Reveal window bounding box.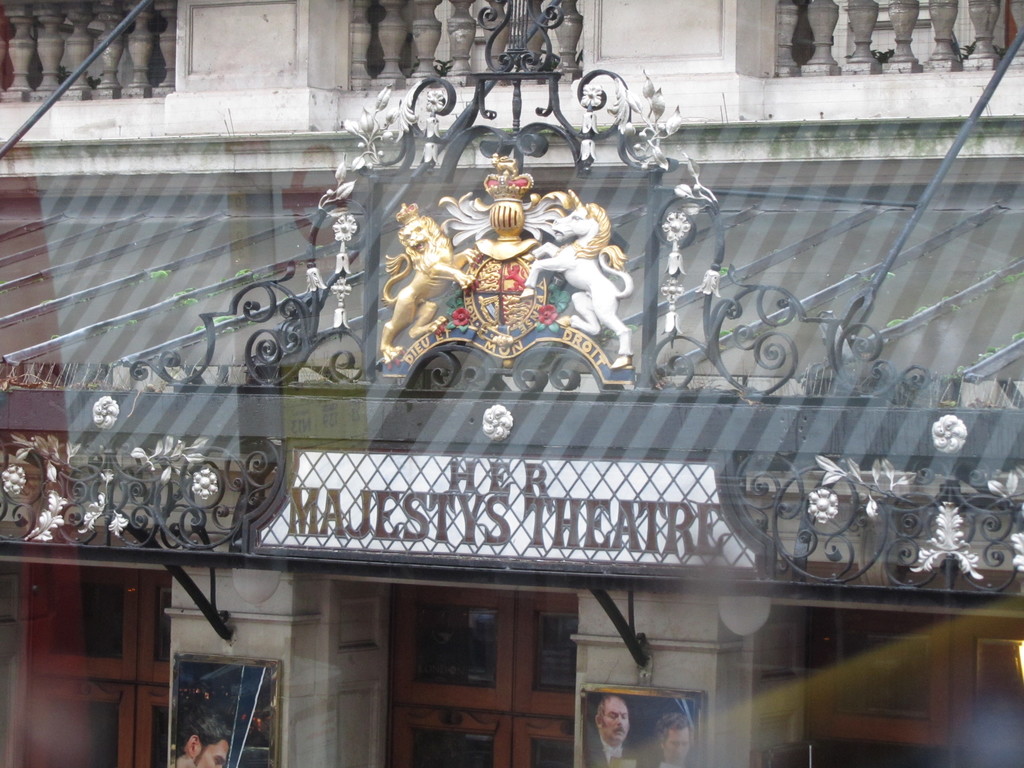
Revealed: {"left": 808, "top": 600, "right": 1021, "bottom": 765}.
